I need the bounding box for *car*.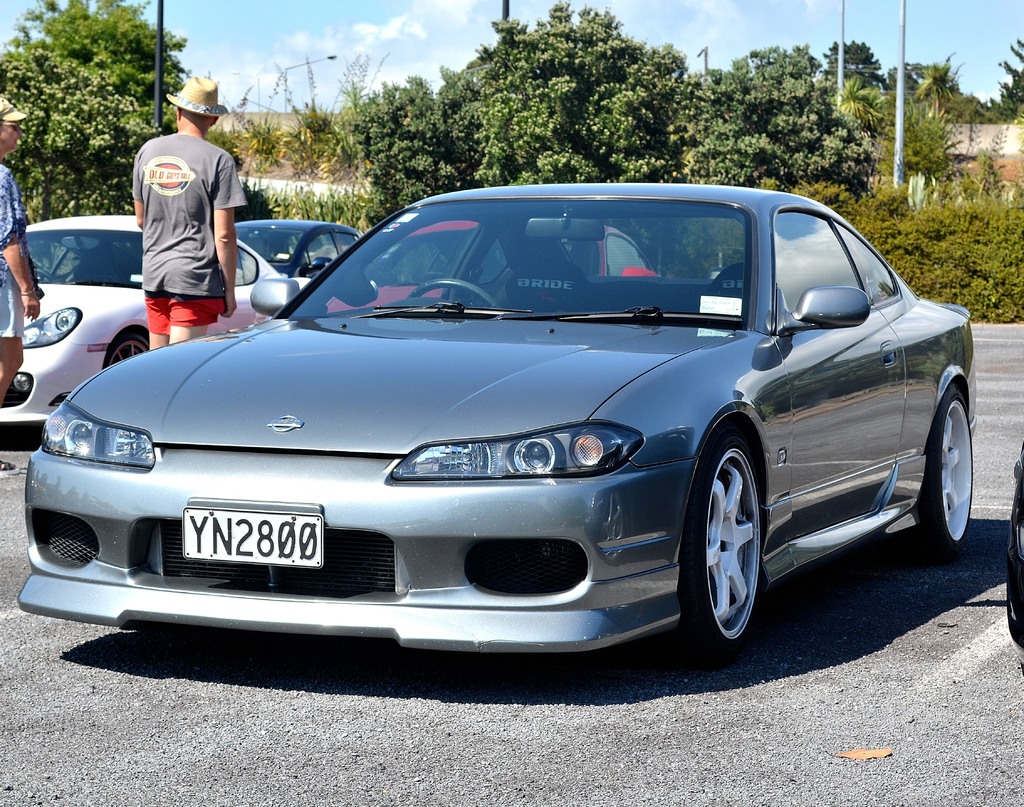
Here it is: <bbox>0, 210, 314, 421</bbox>.
